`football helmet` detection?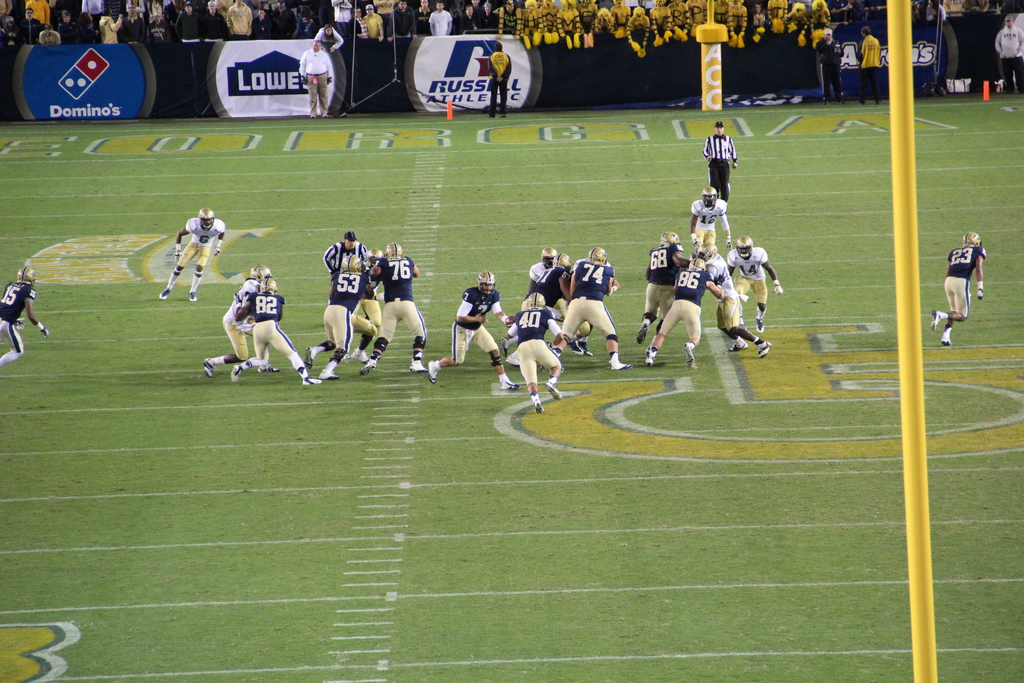
699, 240, 715, 259
